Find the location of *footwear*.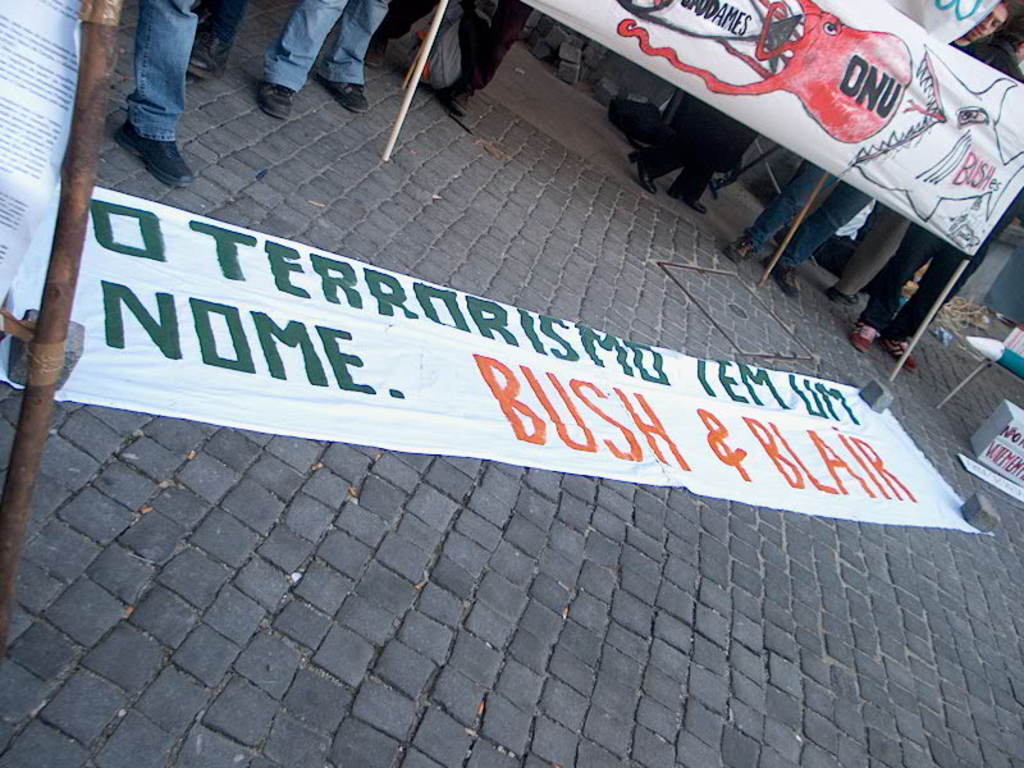
Location: bbox=[257, 79, 294, 119].
